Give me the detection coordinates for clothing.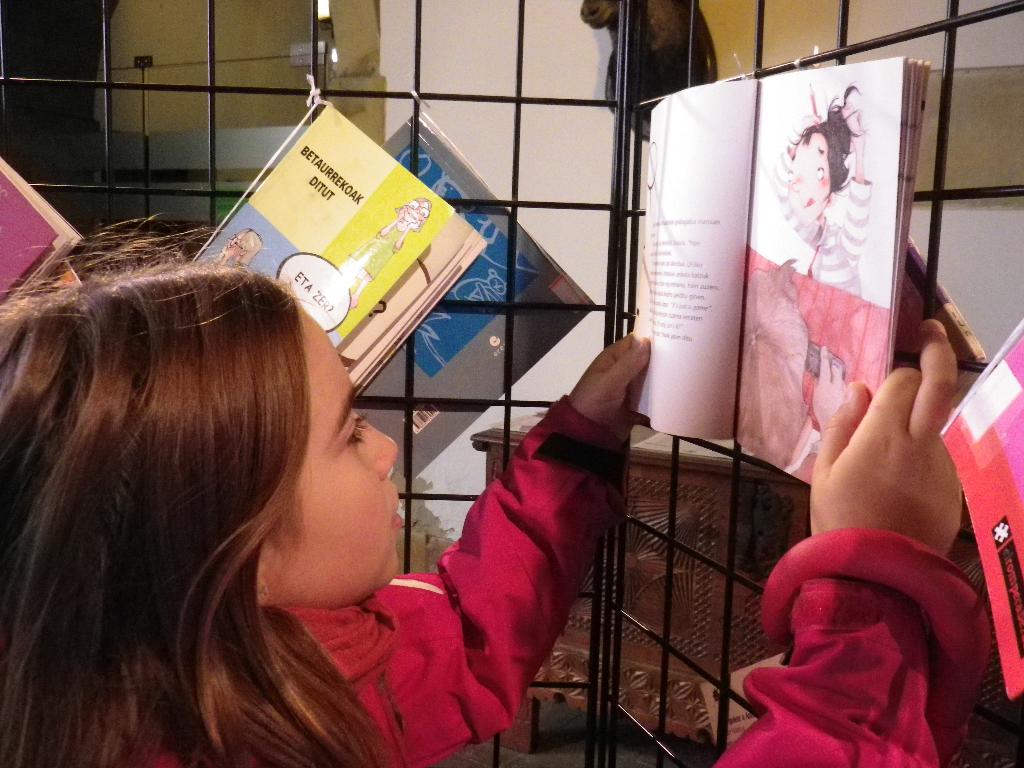
pyautogui.locateOnScreen(773, 154, 877, 376).
